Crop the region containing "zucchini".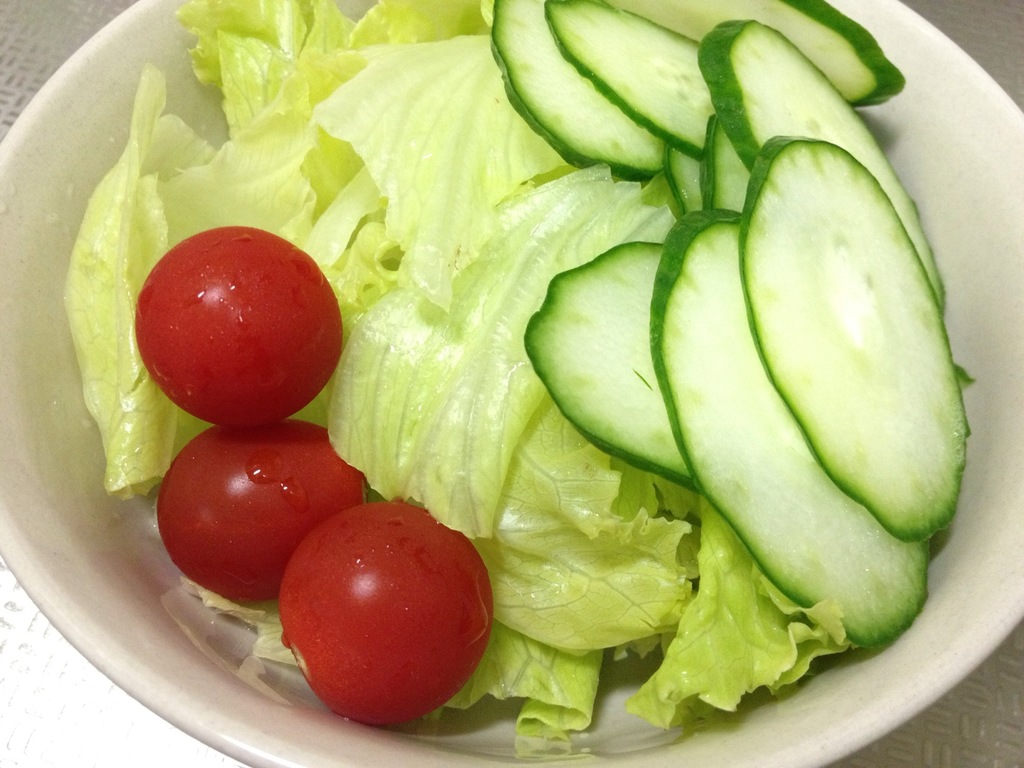
Crop region: 648 202 929 653.
